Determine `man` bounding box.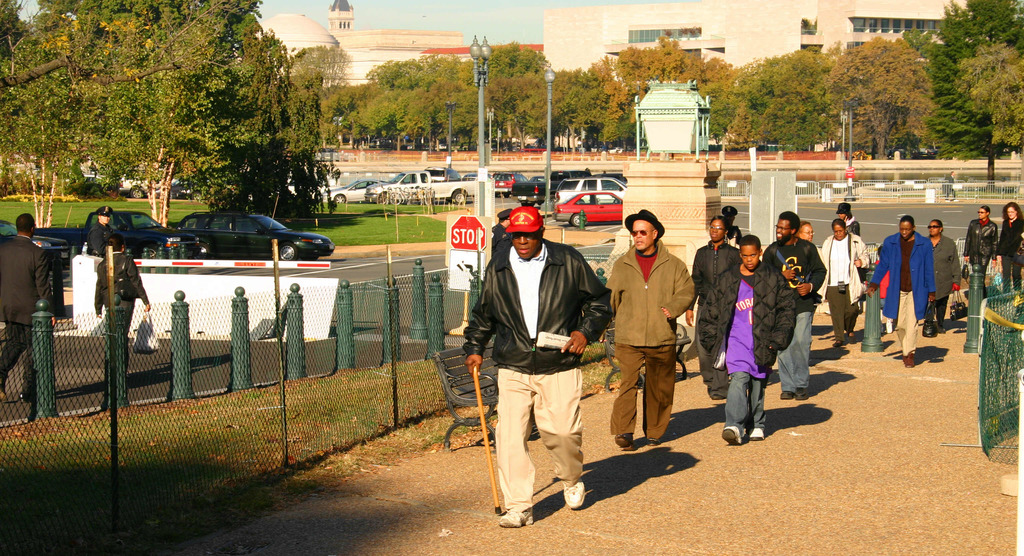
Determined: Rect(724, 201, 747, 247).
